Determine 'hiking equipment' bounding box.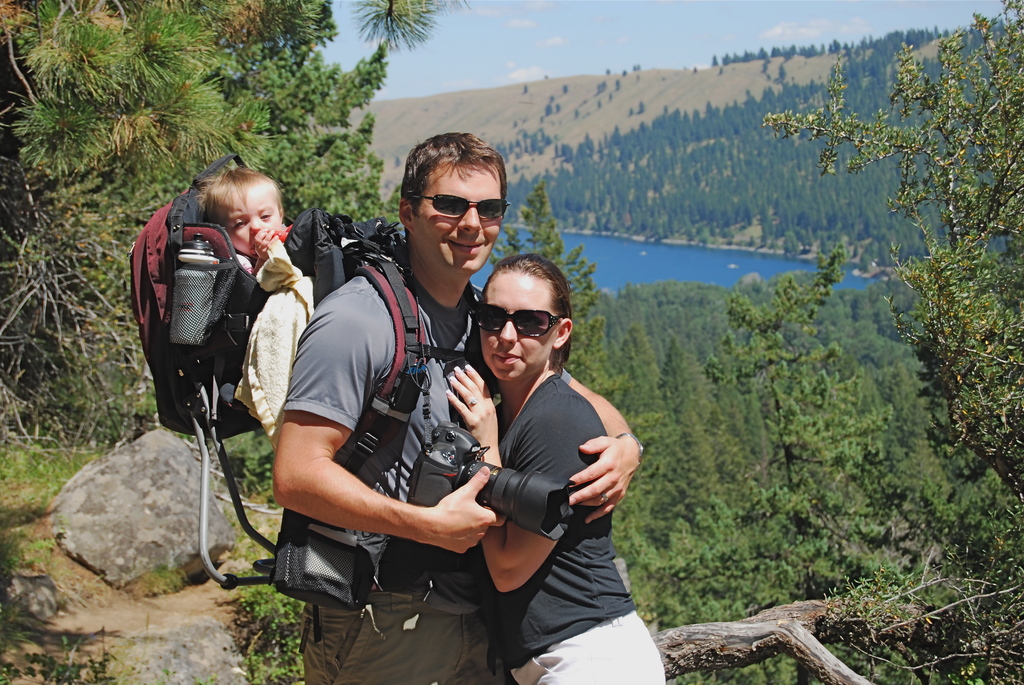
Determined: x1=107 y1=137 x2=399 y2=522.
